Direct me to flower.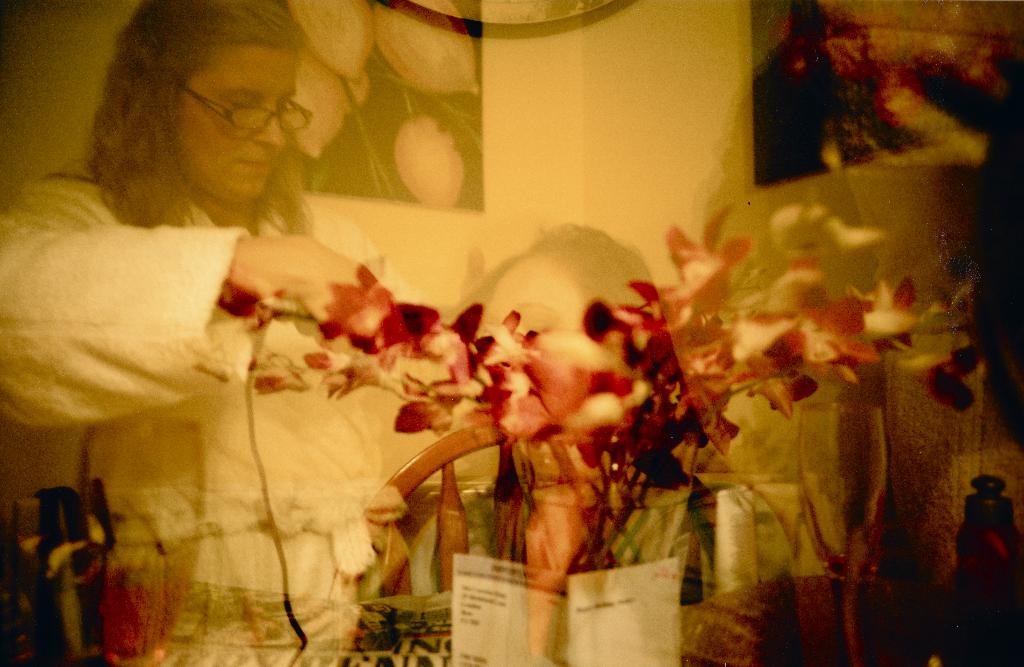
Direction: x1=374, y1=0, x2=480, y2=97.
